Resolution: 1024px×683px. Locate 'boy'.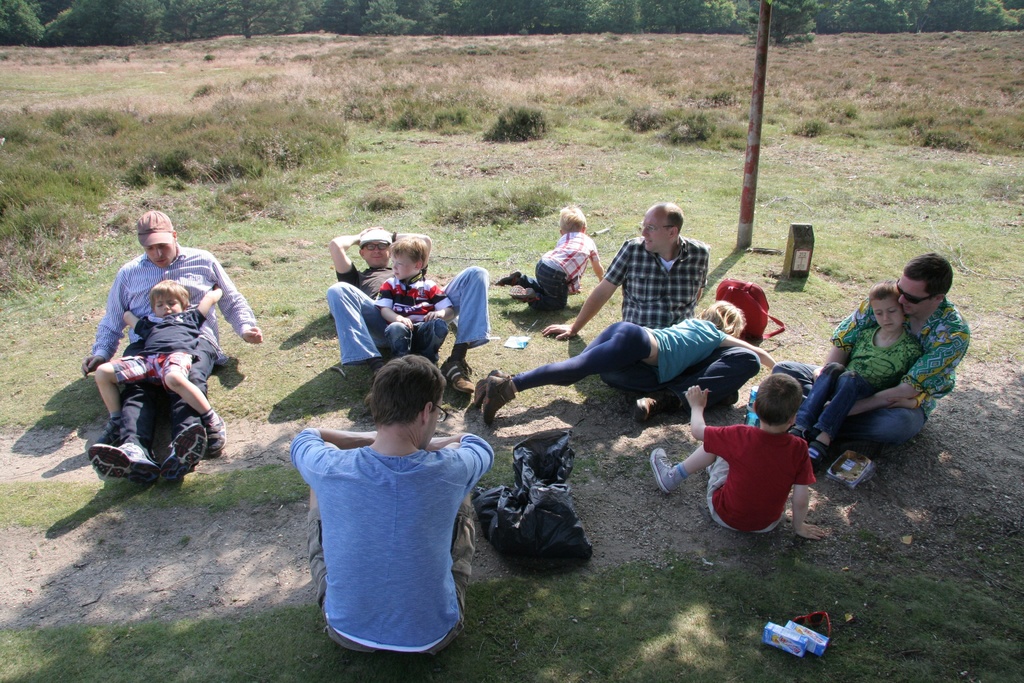
[left=679, top=379, right=842, bottom=548].
